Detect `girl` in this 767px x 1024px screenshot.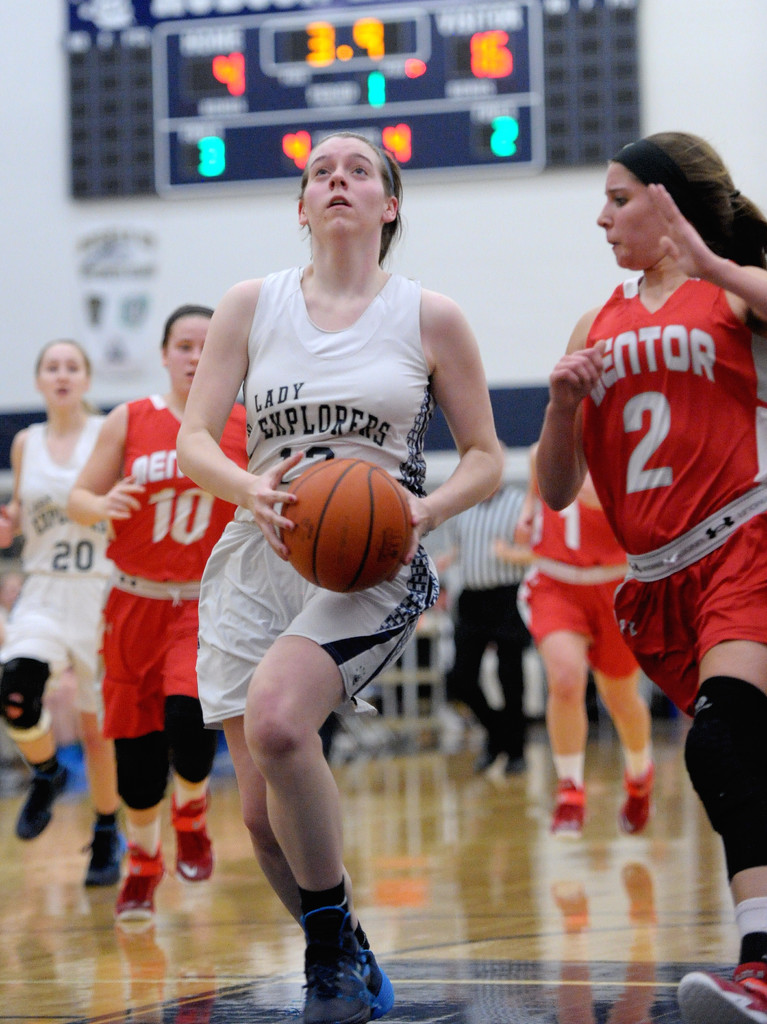
Detection: <bbox>540, 134, 766, 1023</bbox>.
